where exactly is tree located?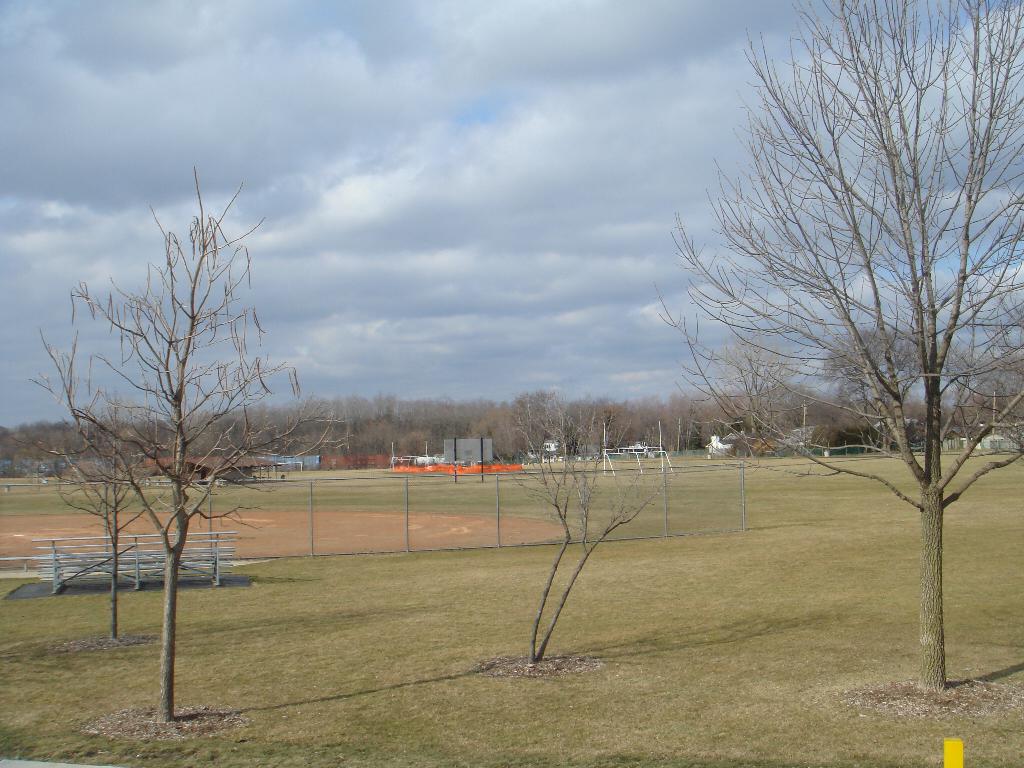
Its bounding box is 35 164 355 721.
